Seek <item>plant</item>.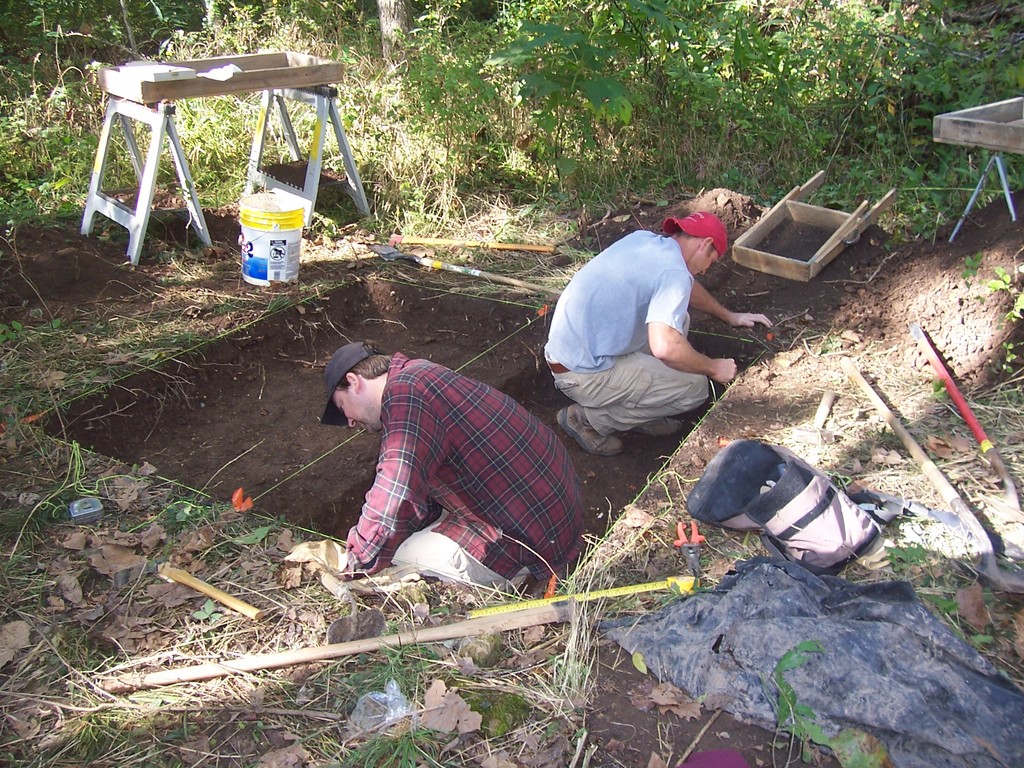
774 644 892 767.
